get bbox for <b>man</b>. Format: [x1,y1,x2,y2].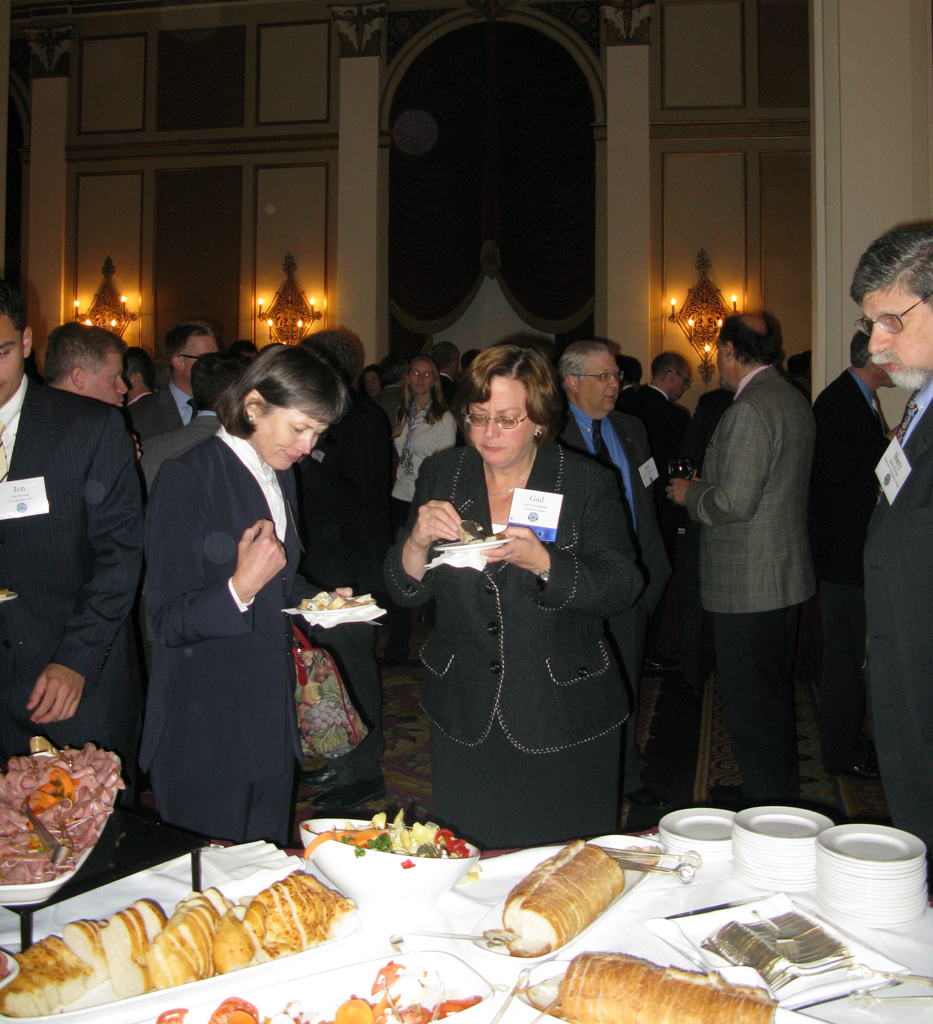
[852,220,929,890].
